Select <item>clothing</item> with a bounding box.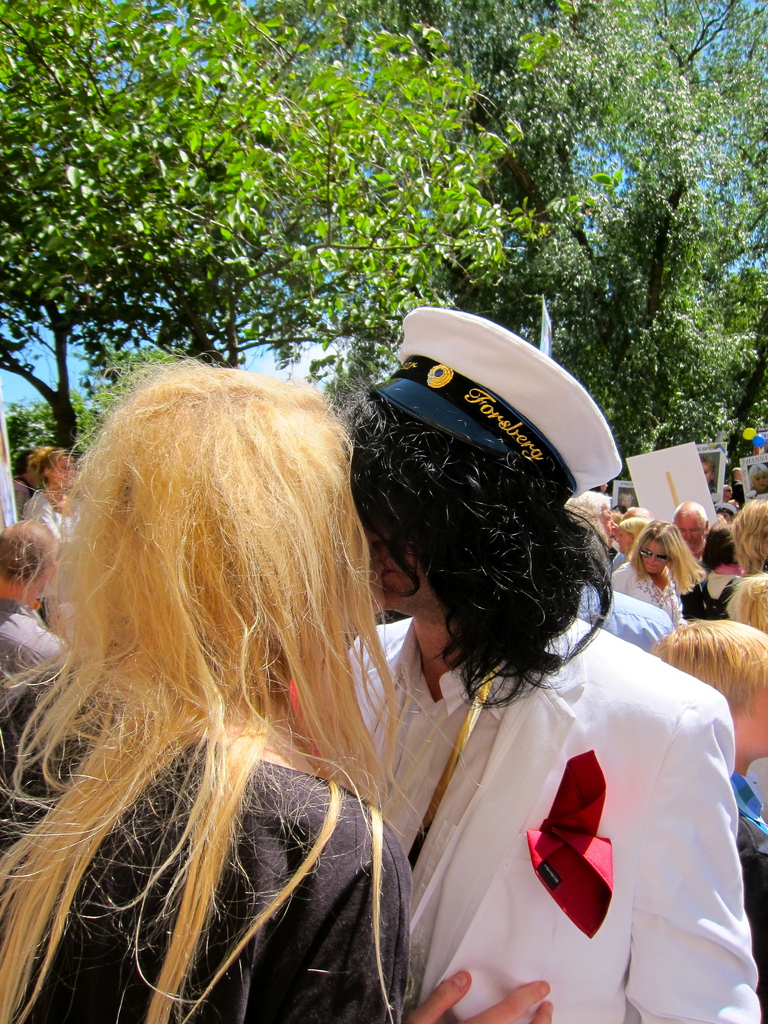
[x1=0, y1=669, x2=415, y2=1023].
